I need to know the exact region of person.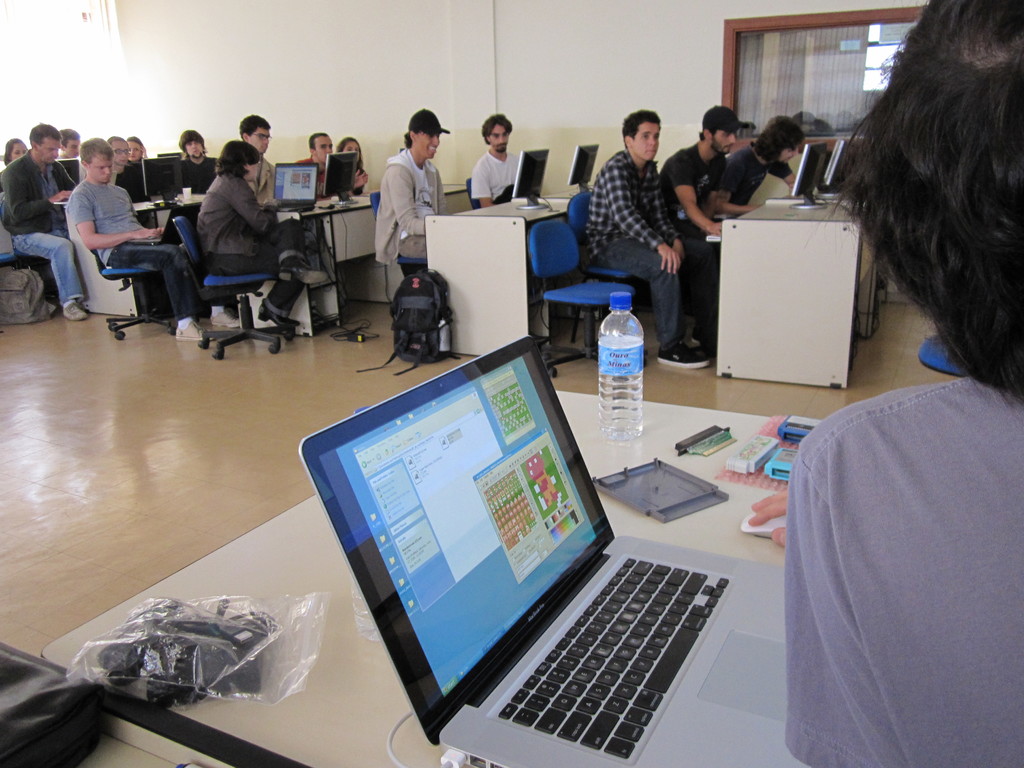
Region: region(721, 118, 804, 207).
